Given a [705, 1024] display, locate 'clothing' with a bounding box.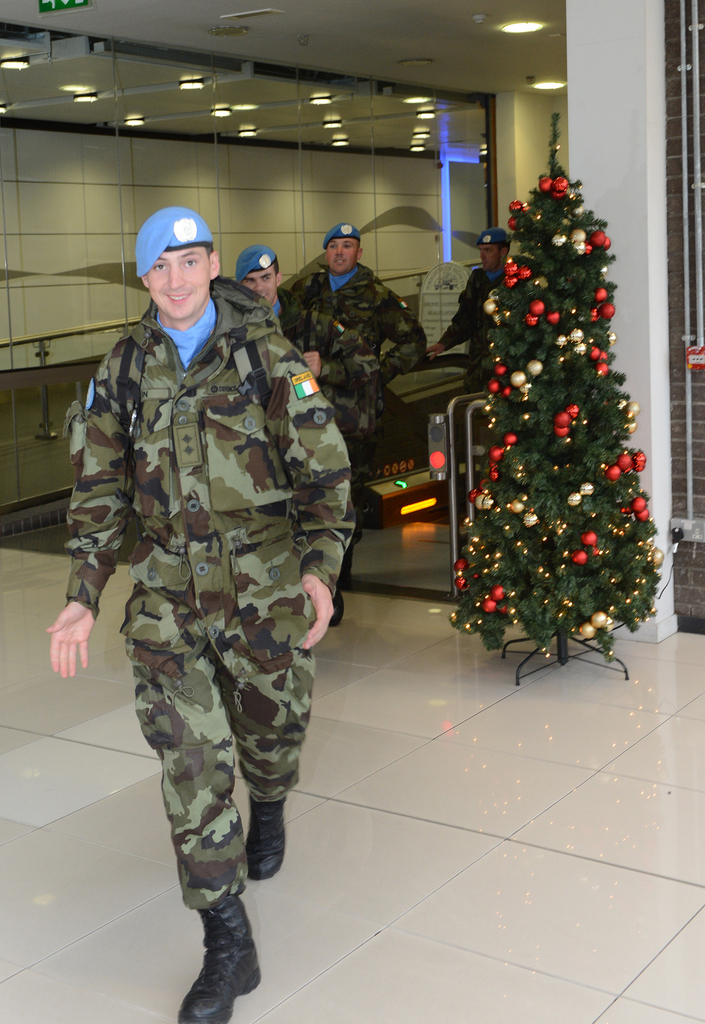
Located: pyautogui.locateOnScreen(59, 248, 360, 892).
